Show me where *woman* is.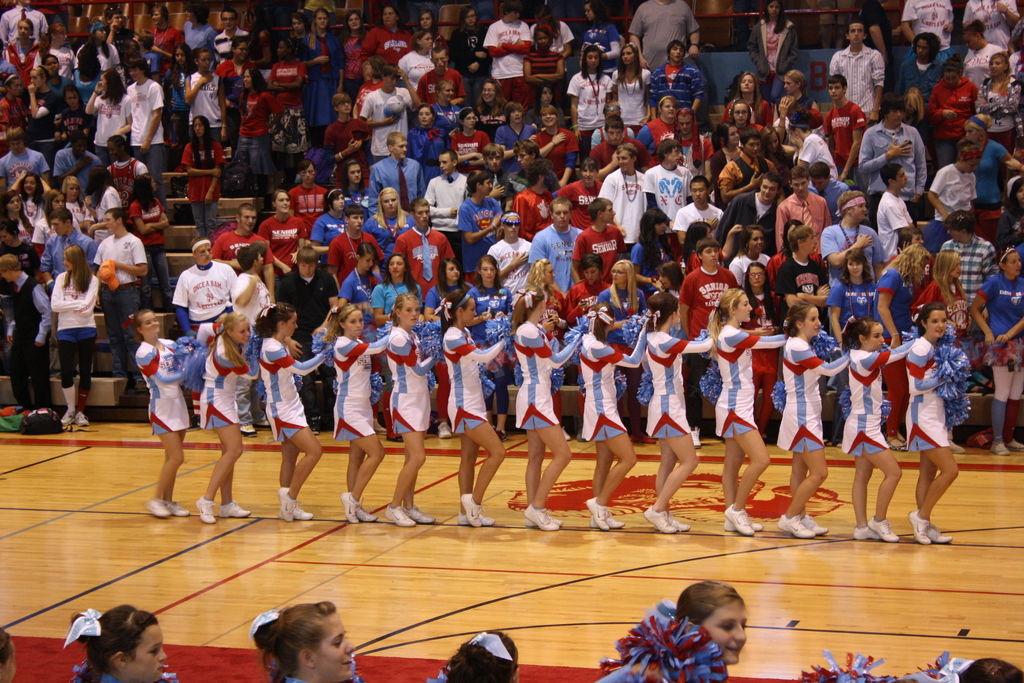
*woman* is at detection(403, 103, 444, 186).
